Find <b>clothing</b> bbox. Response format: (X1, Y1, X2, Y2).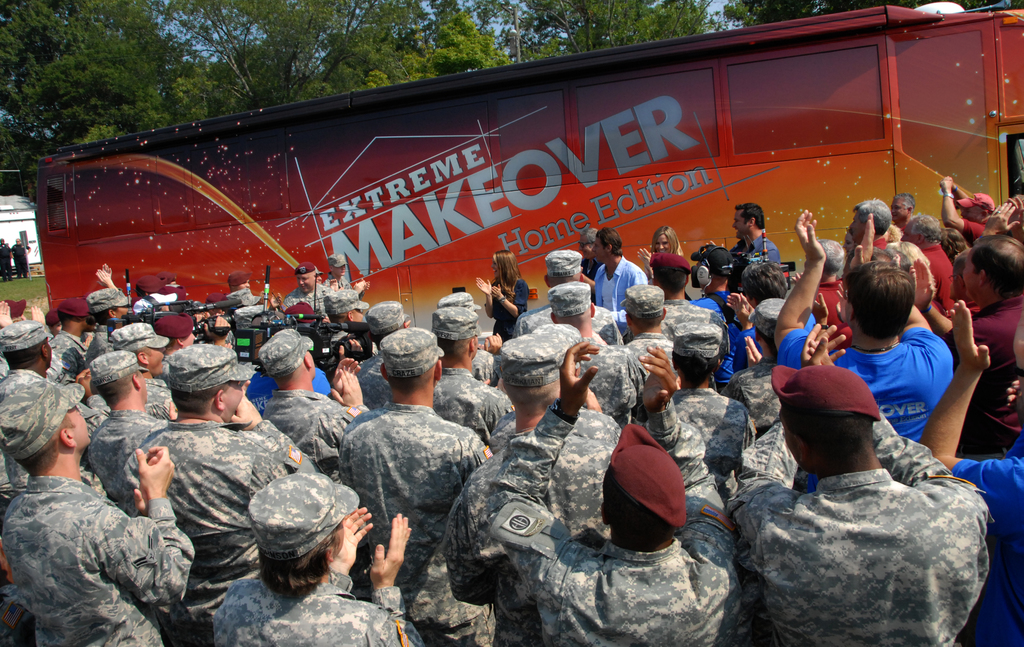
(772, 323, 973, 454).
